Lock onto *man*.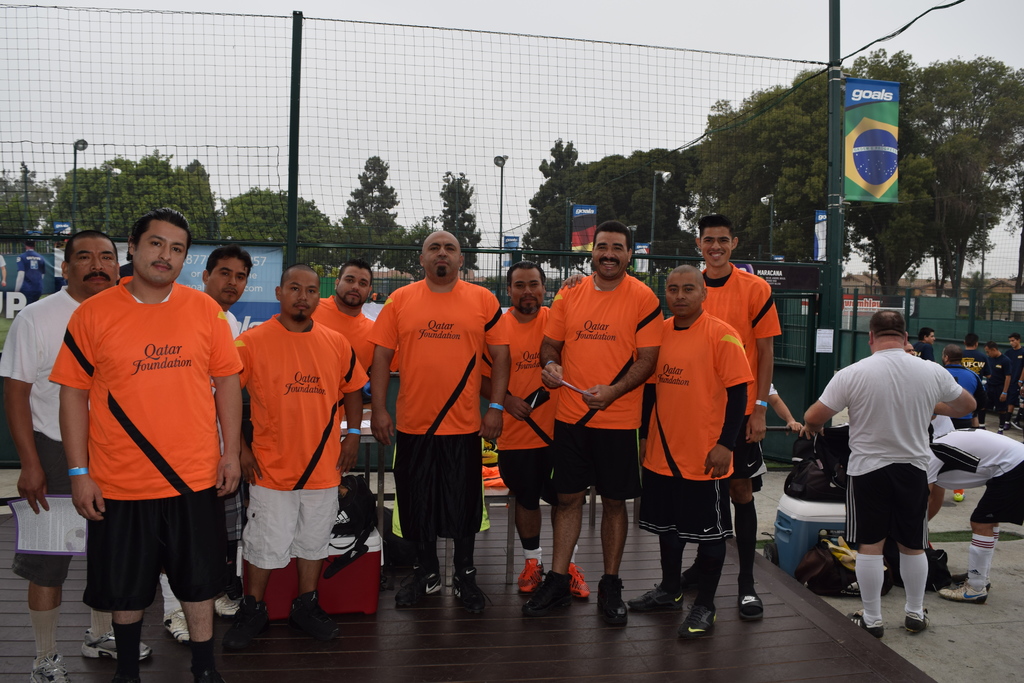
Locked: (926, 425, 1023, 598).
